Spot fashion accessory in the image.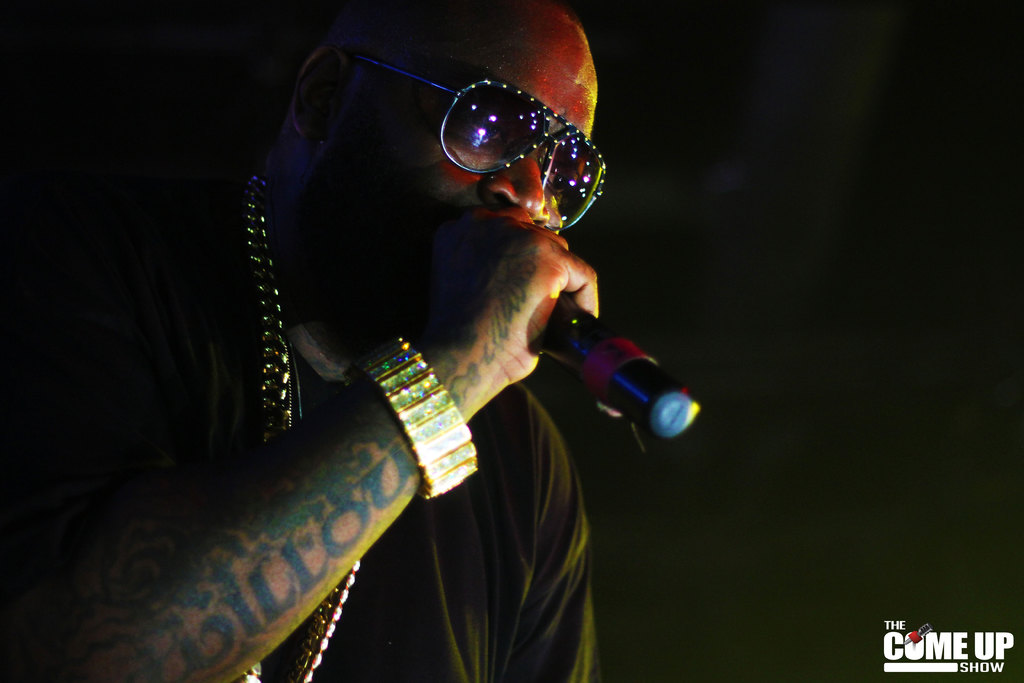
fashion accessory found at [316,51,611,236].
